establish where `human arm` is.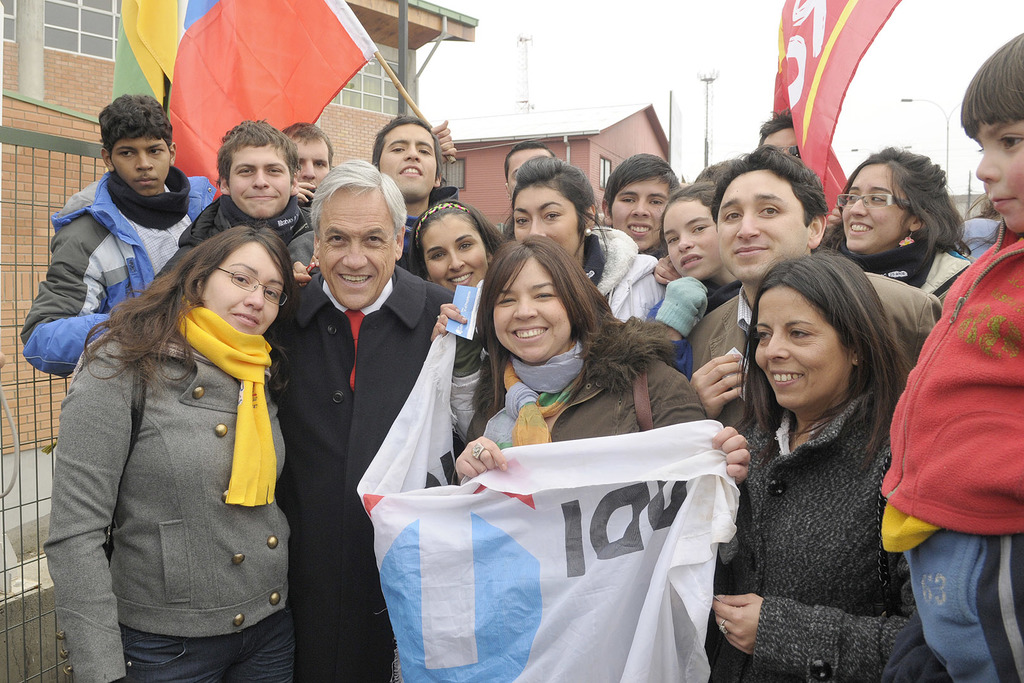
Established at bbox=(180, 173, 226, 216).
